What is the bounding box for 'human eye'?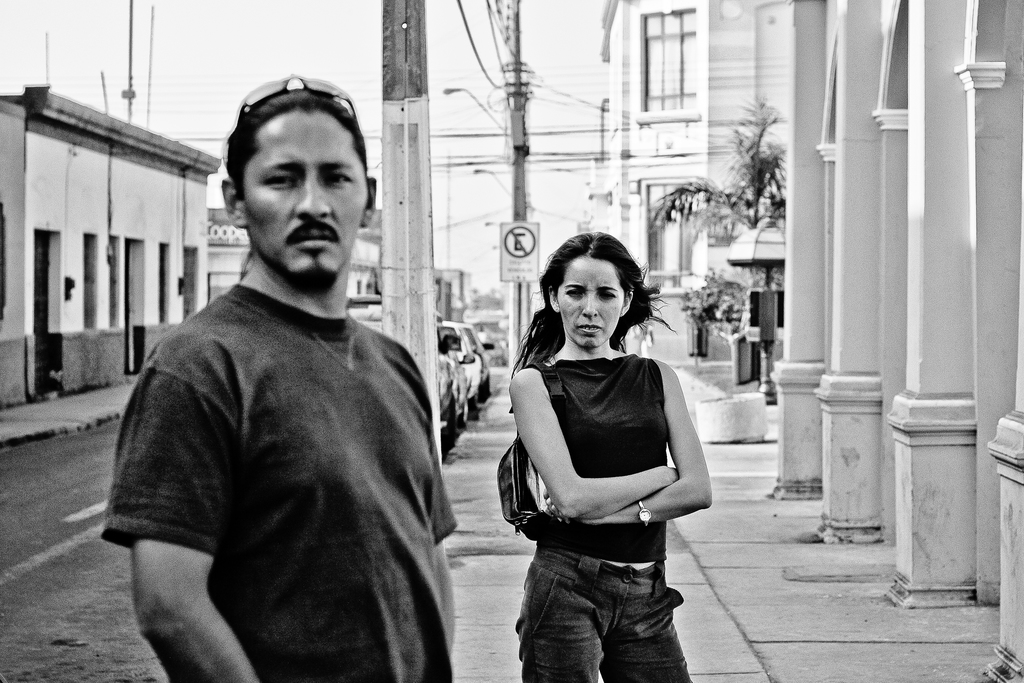
(596,288,618,303).
